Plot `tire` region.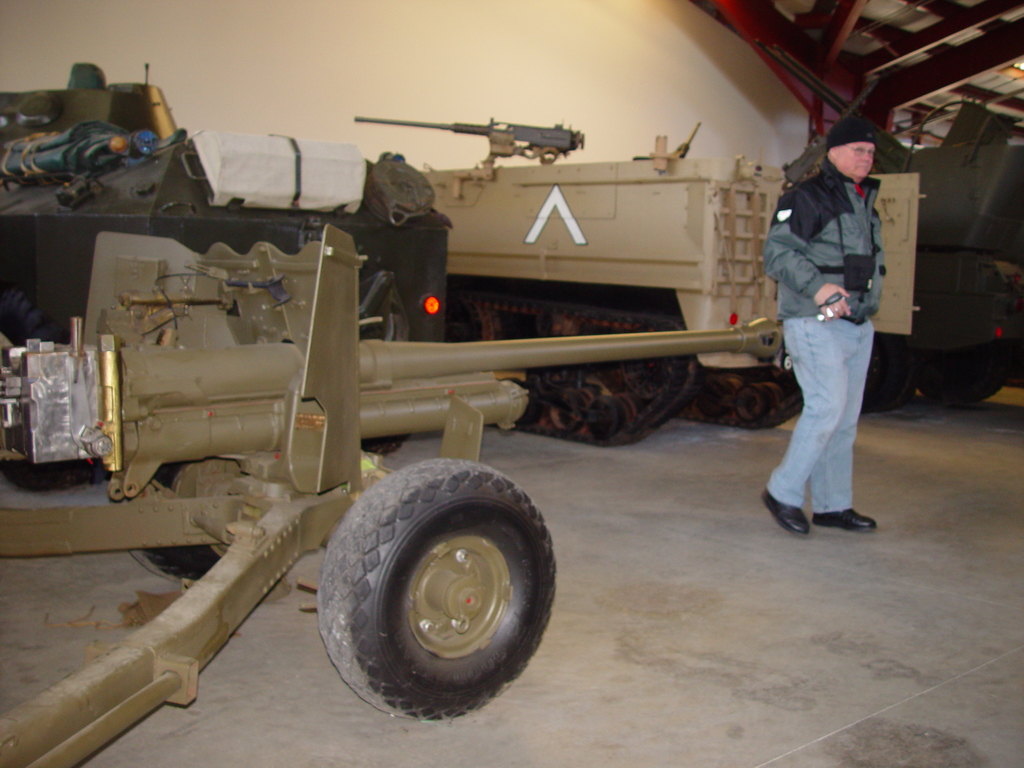
Plotted at {"left": 310, "top": 452, "right": 558, "bottom": 722}.
